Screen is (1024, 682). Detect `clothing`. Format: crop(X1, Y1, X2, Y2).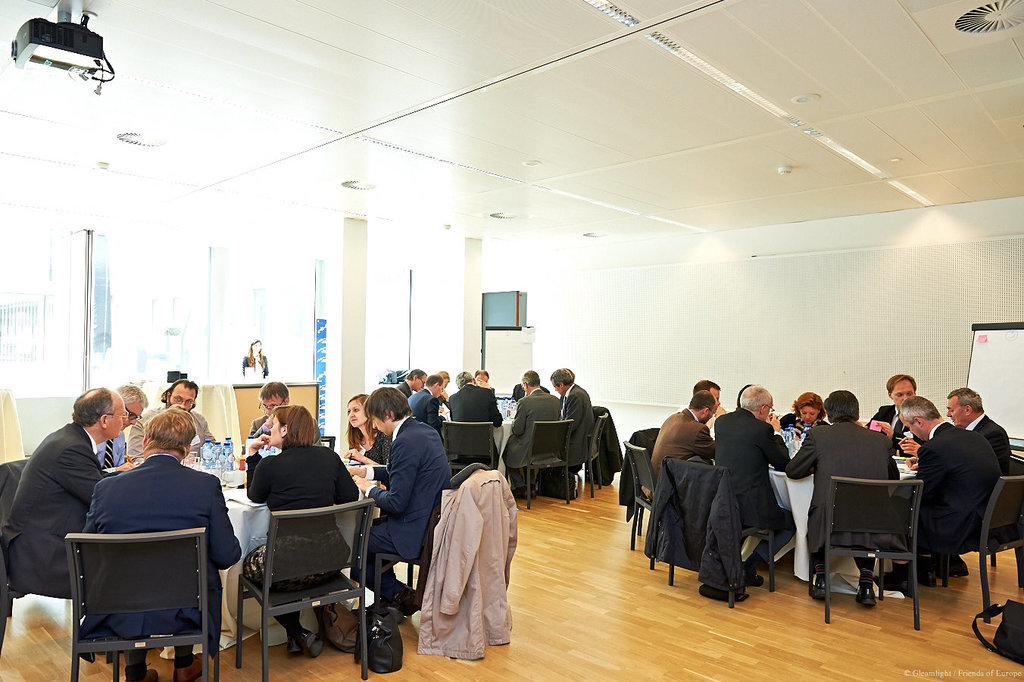
crop(441, 386, 505, 463).
